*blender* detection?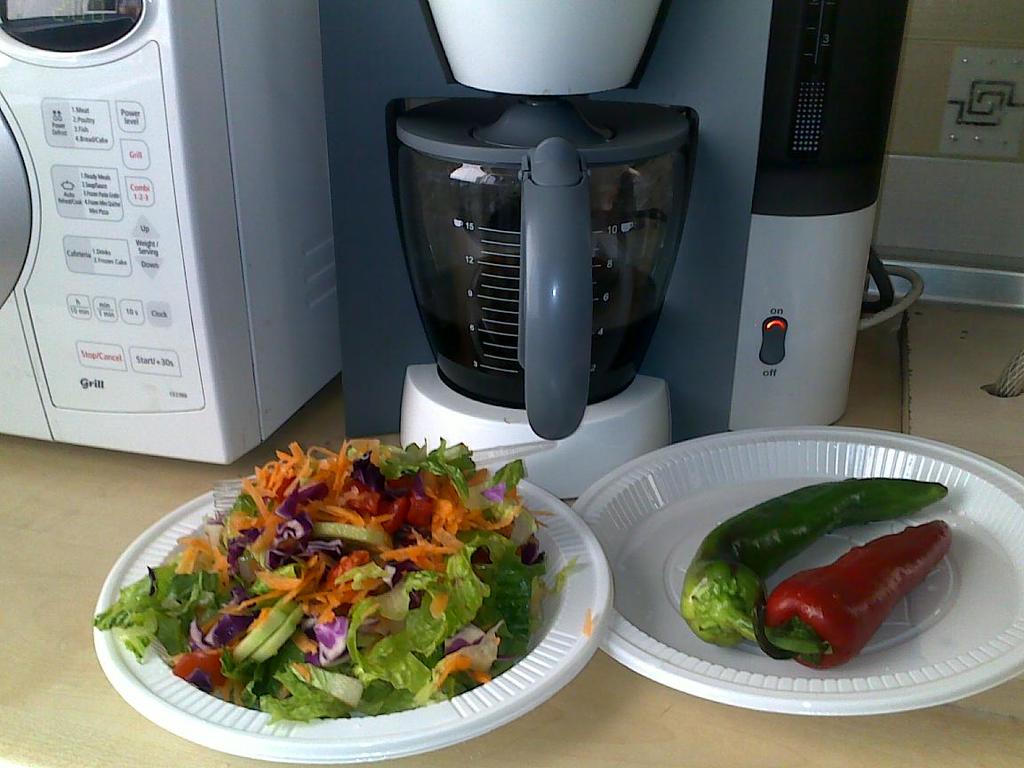
<bbox>397, 90, 675, 512</bbox>
